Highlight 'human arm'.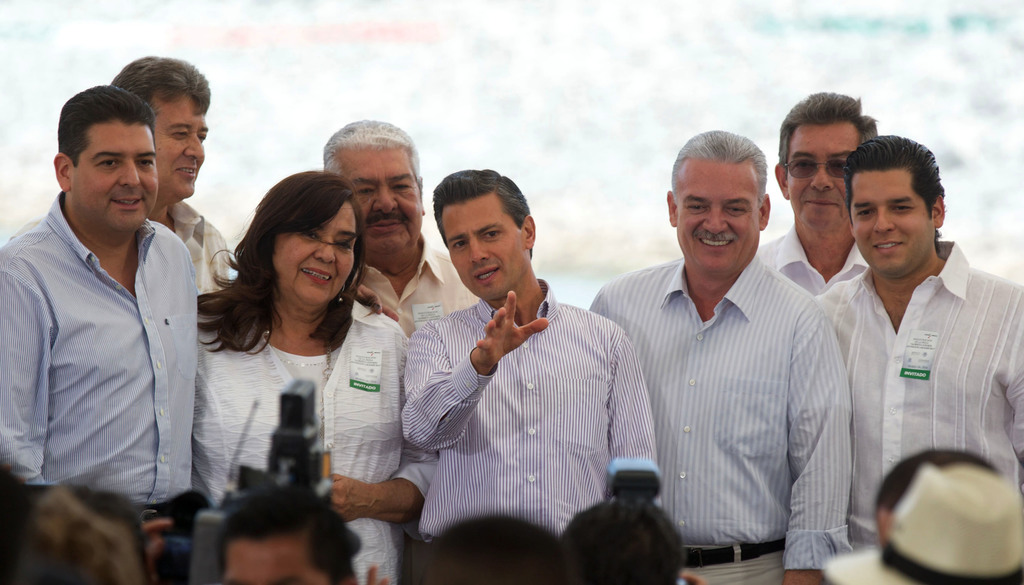
Highlighted region: <region>600, 329, 661, 466</region>.
